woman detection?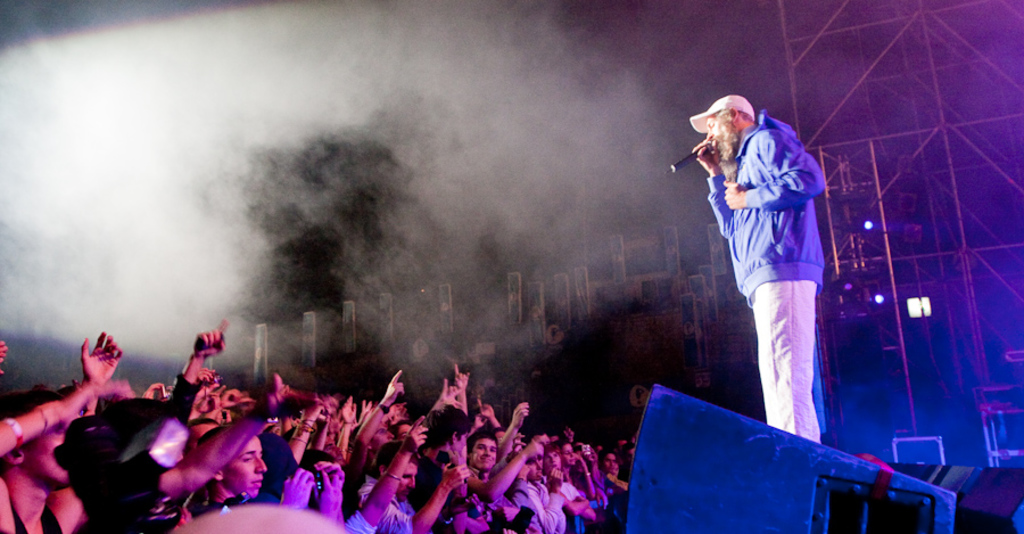
bbox=(560, 435, 601, 506)
